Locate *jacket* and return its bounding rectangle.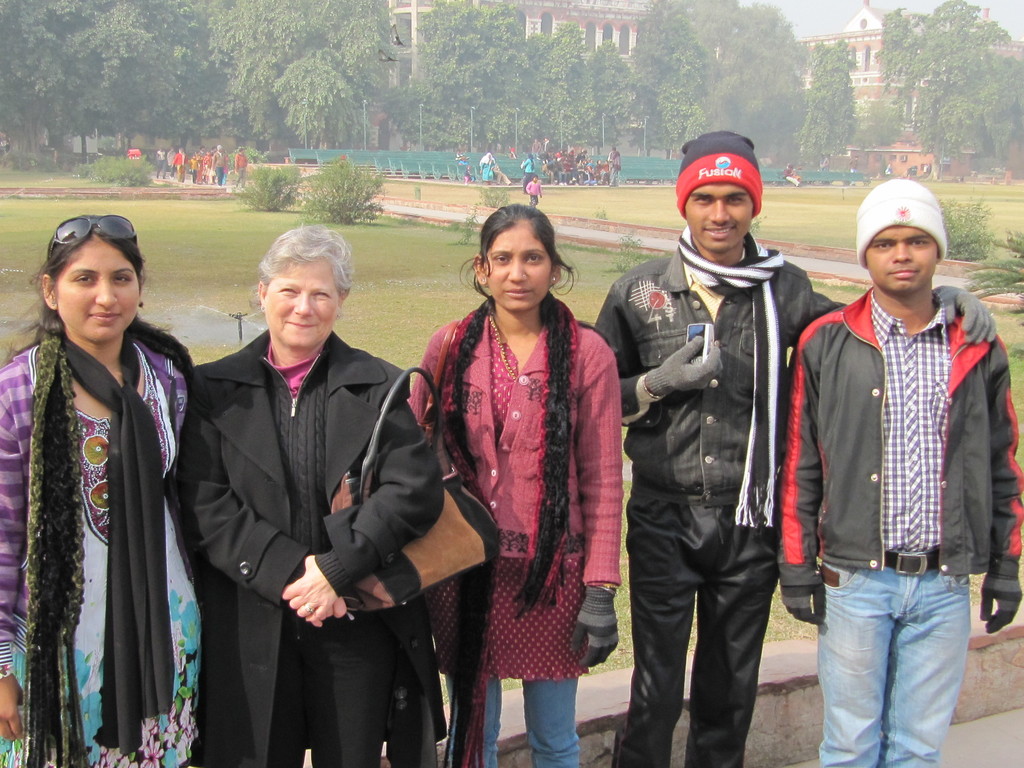
(left=186, top=326, right=445, bottom=767).
